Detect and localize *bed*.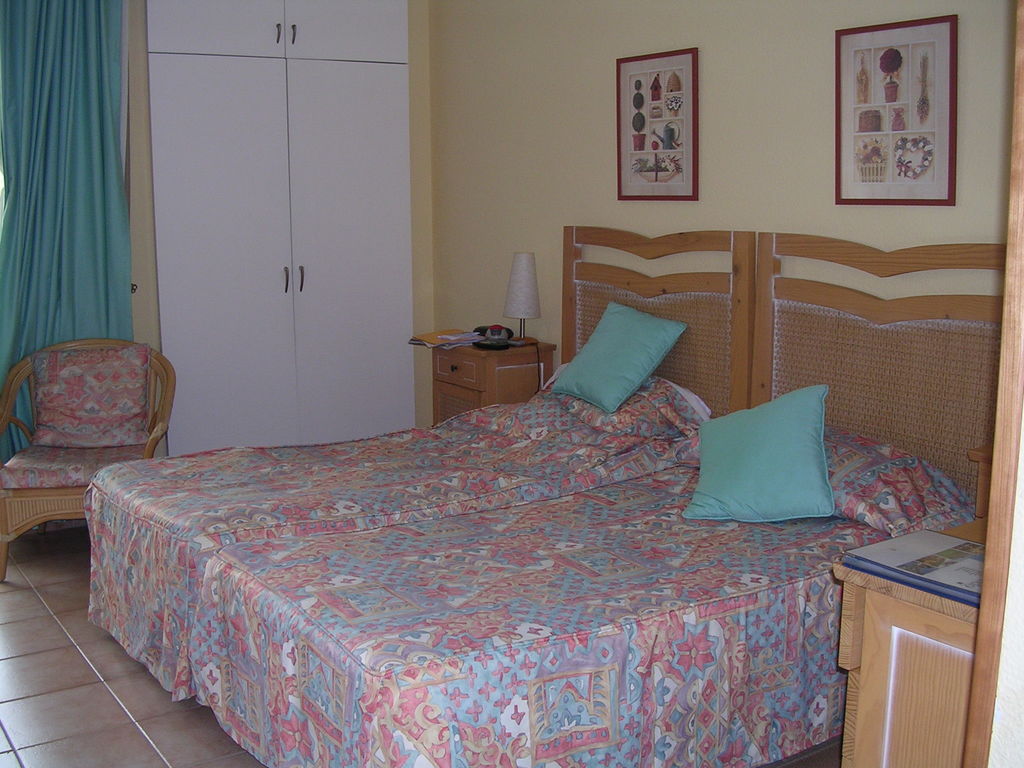
Localized at <bbox>72, 255, 936, 764</bbox>.
